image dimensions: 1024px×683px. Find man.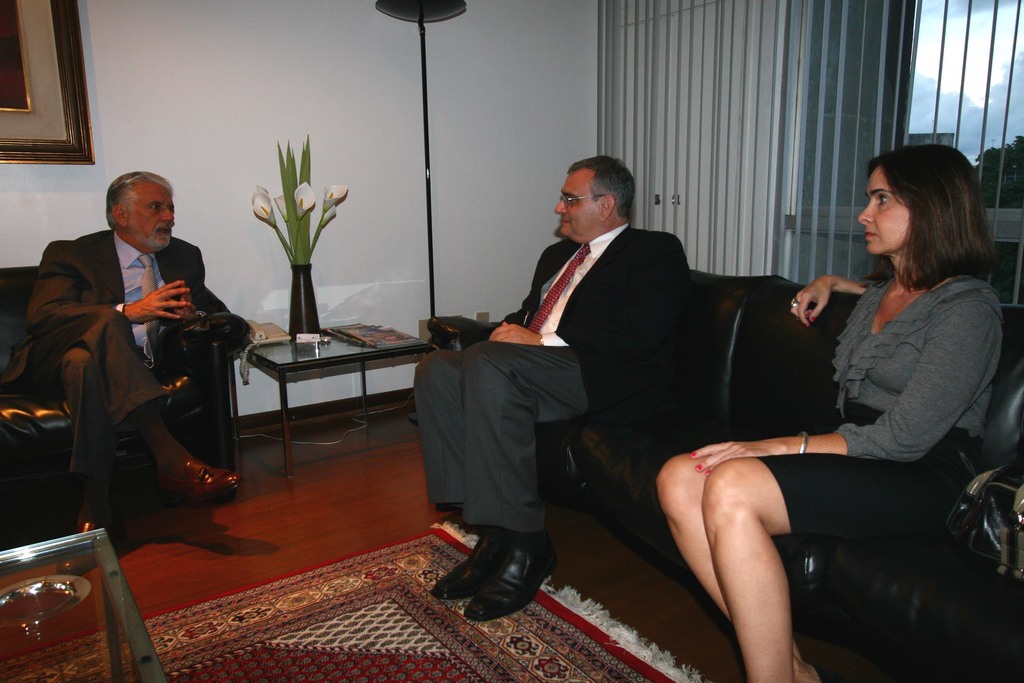
x1=19 y1=173 x2=236 y2=536.
